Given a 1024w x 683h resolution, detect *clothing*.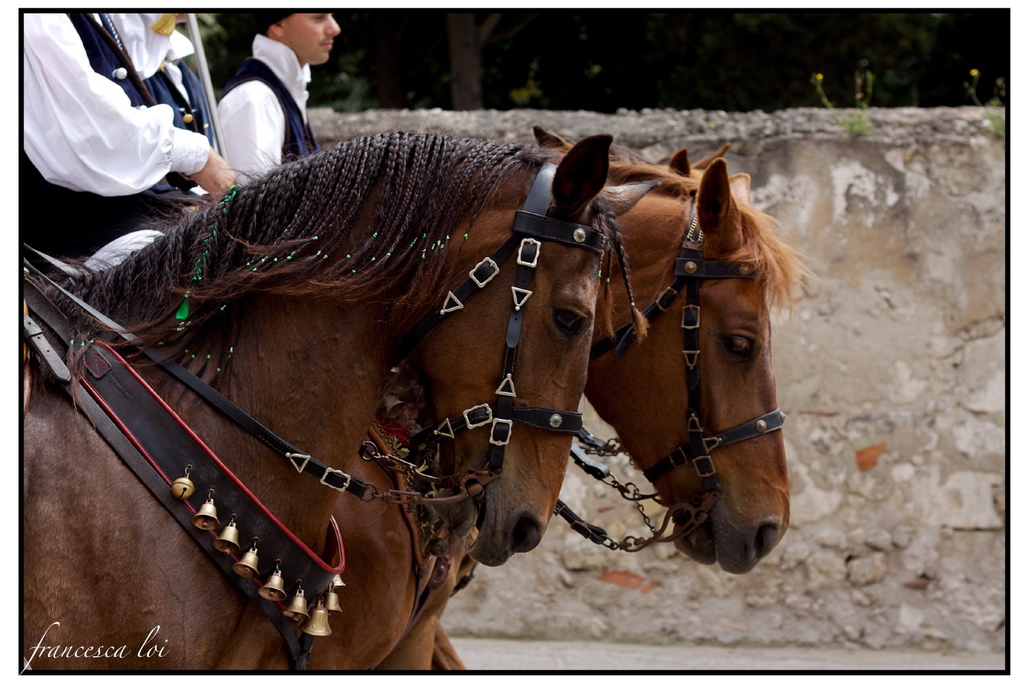
<bbox>28, 8, 218, 251</bbox>.
